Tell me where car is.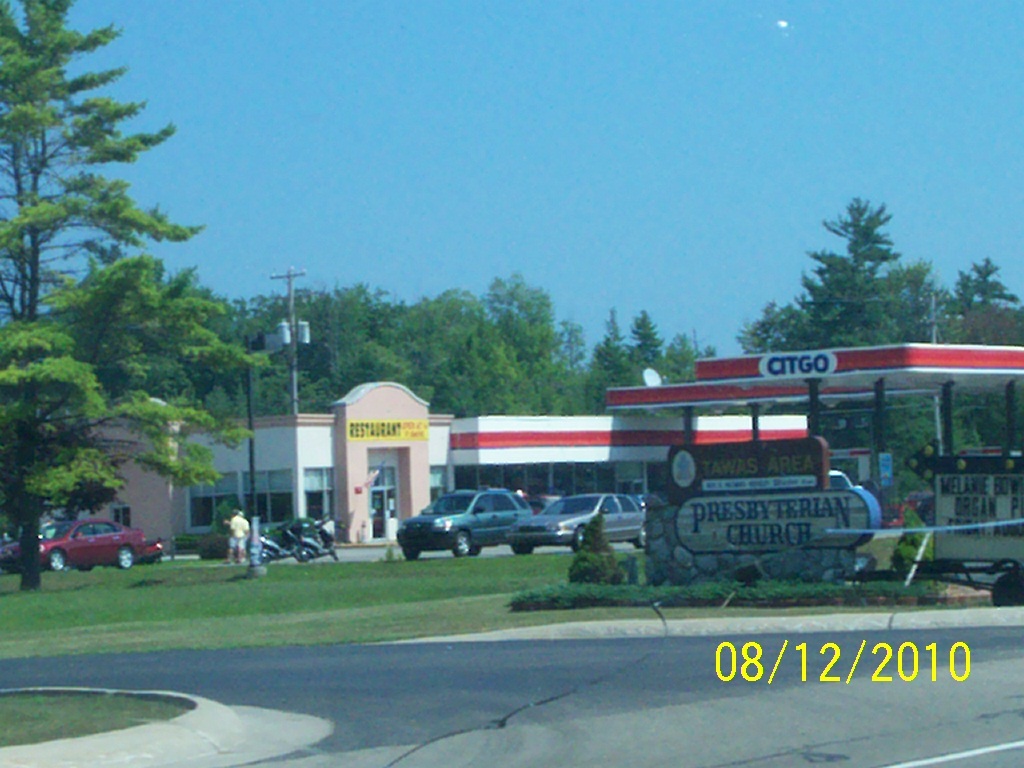
car is at (x1=830, y1=470, x2=863, y2=489).
